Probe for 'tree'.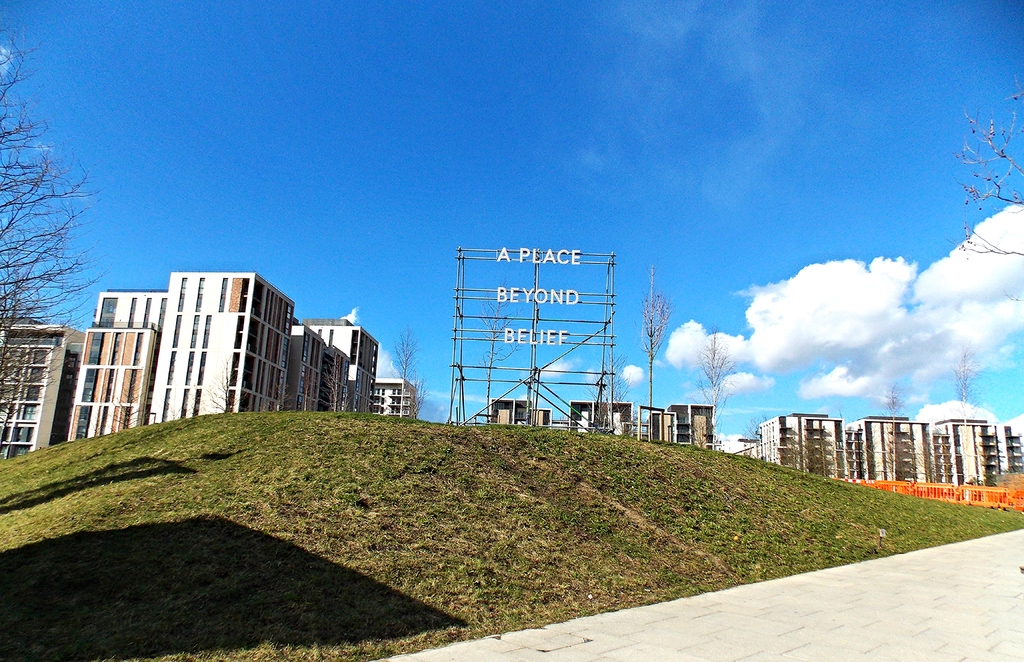
Probe result: box(944, 345, 982, 500).
